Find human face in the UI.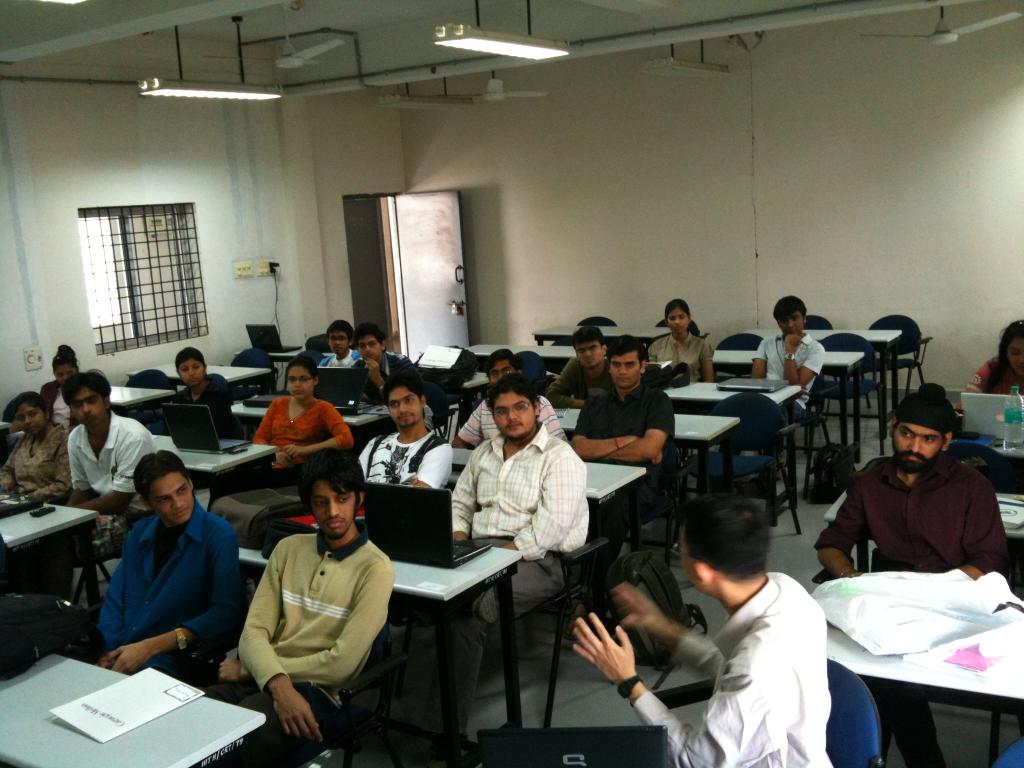
UI element at (176, 360, 205, 387).
